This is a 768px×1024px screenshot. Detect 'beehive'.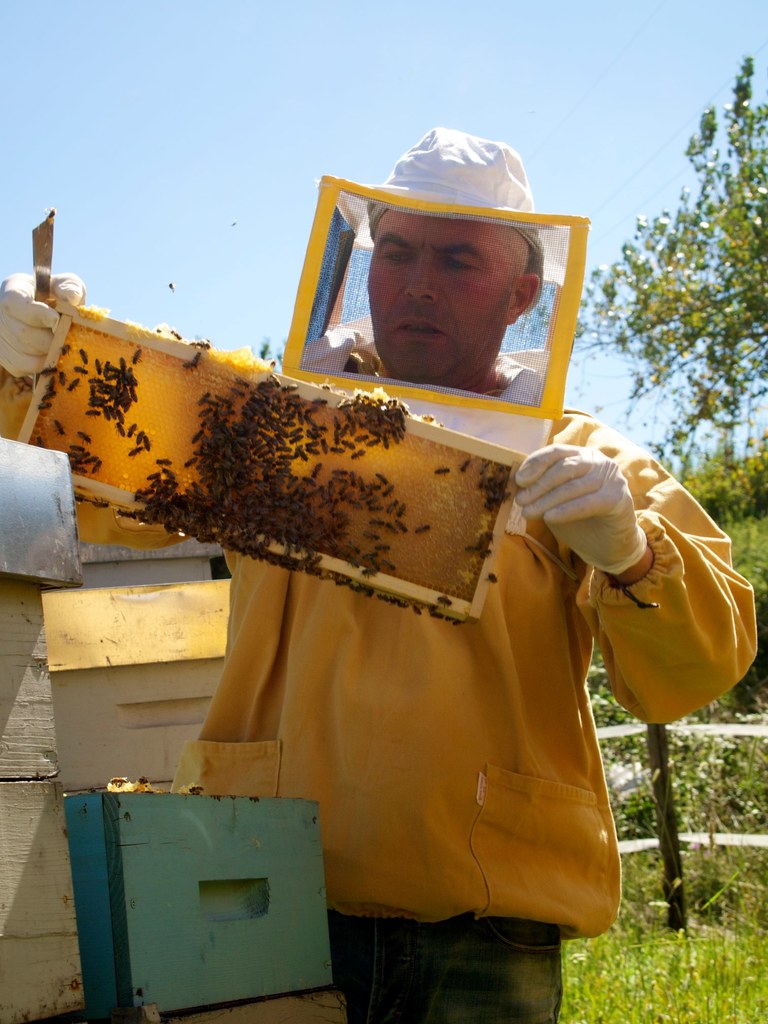
64, 299, 568, 643.
